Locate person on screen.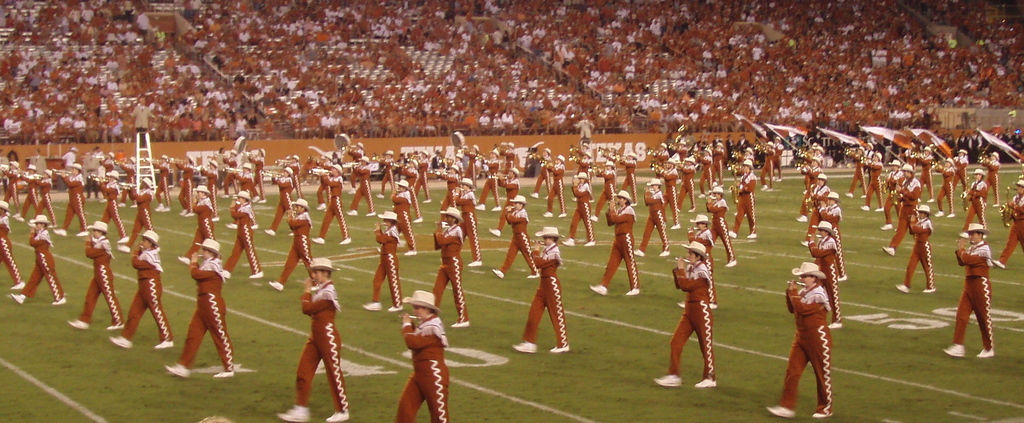
On screen at 10:217:70:306.
